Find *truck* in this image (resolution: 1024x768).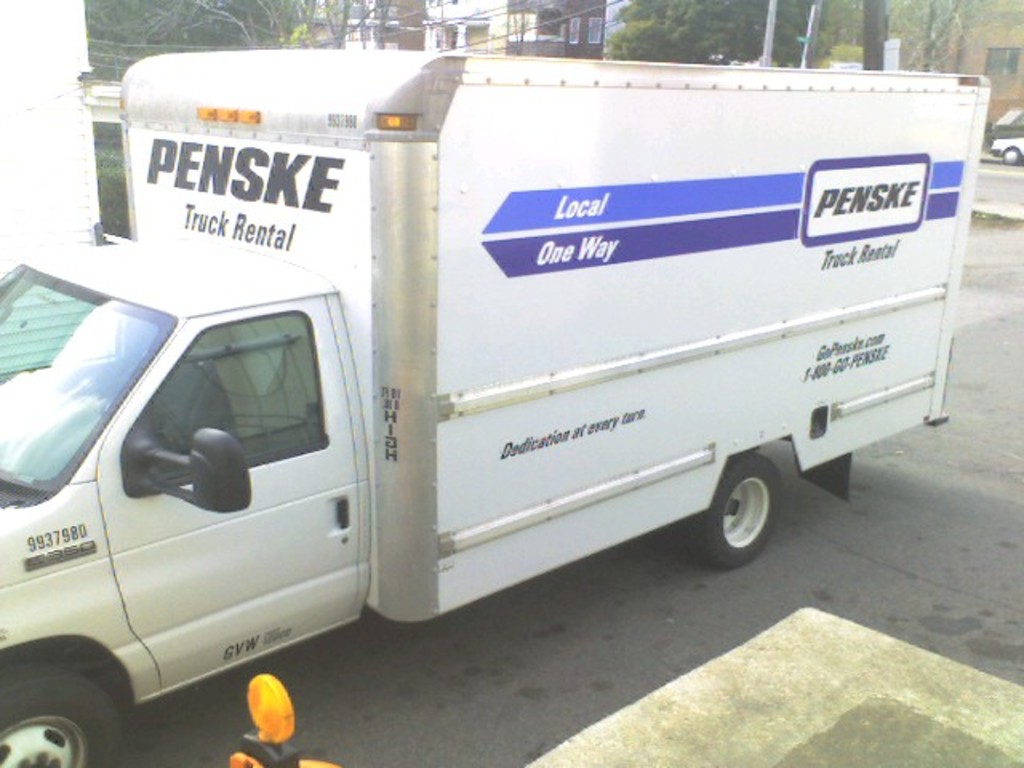
l=32, t=26, r=971, b=710.
